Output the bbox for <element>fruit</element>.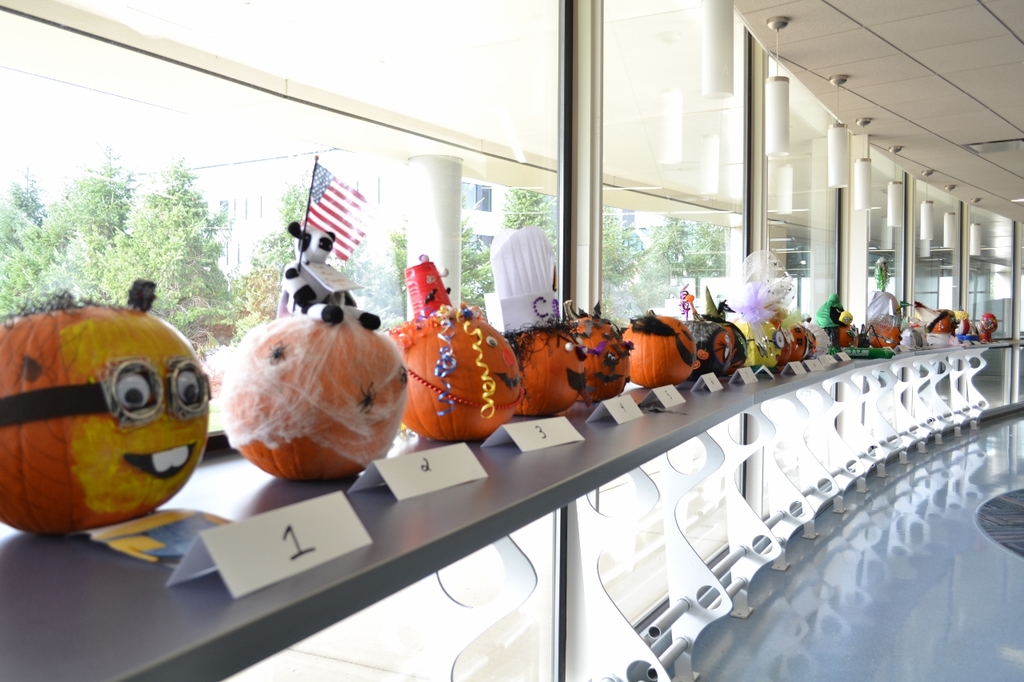
BBox(678, 317, 734, 385).
